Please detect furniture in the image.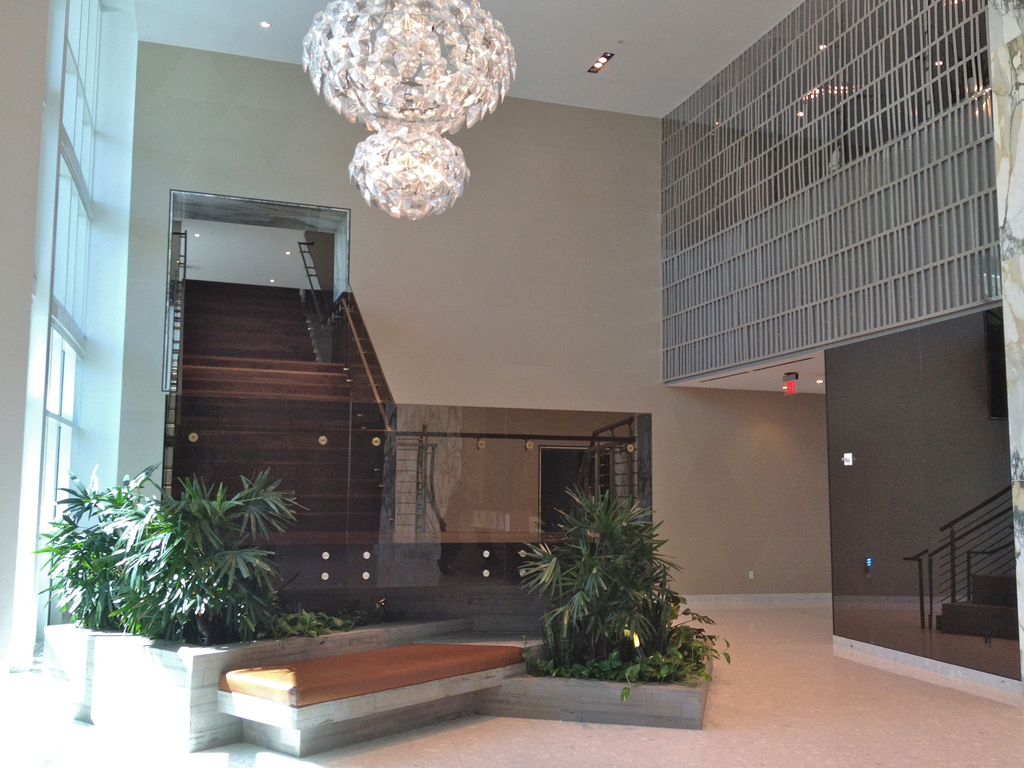
218:641:527:759.
